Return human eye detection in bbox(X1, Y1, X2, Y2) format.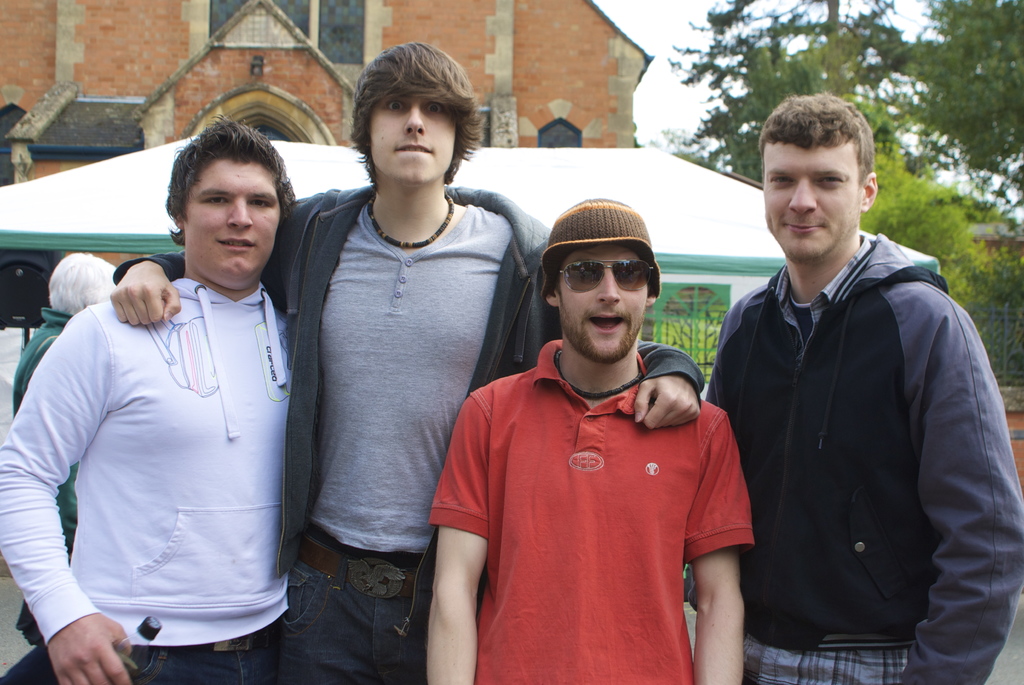
bbox(383, 94, 409, 113).
